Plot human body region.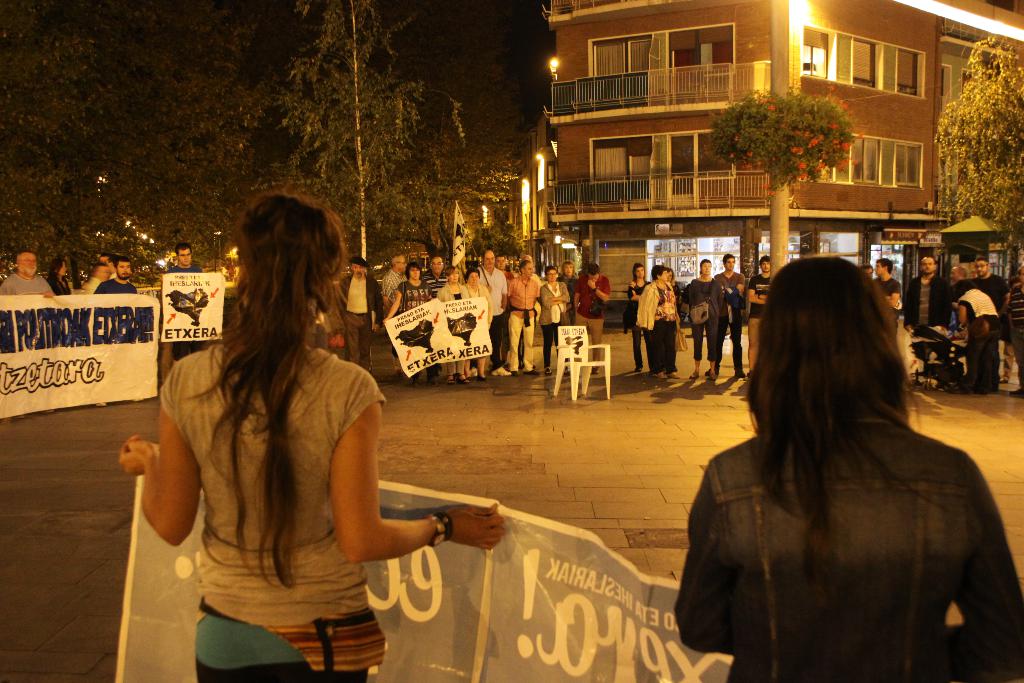
Plotted at [900, 249, 952, 387].
